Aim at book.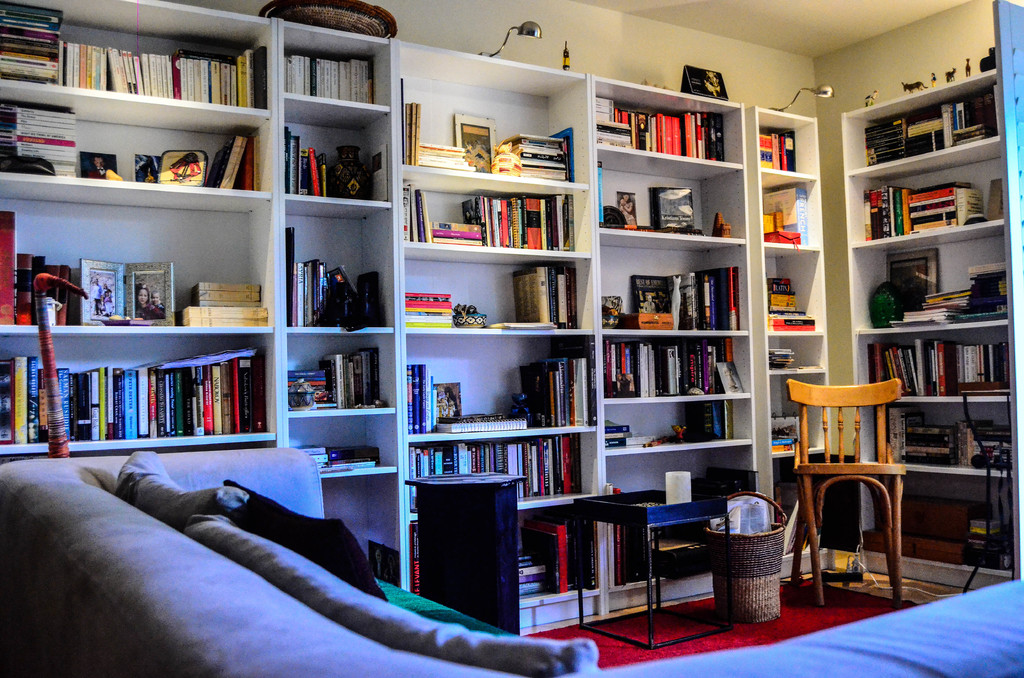
Aimed at crop(593, 219, 701, 234).
